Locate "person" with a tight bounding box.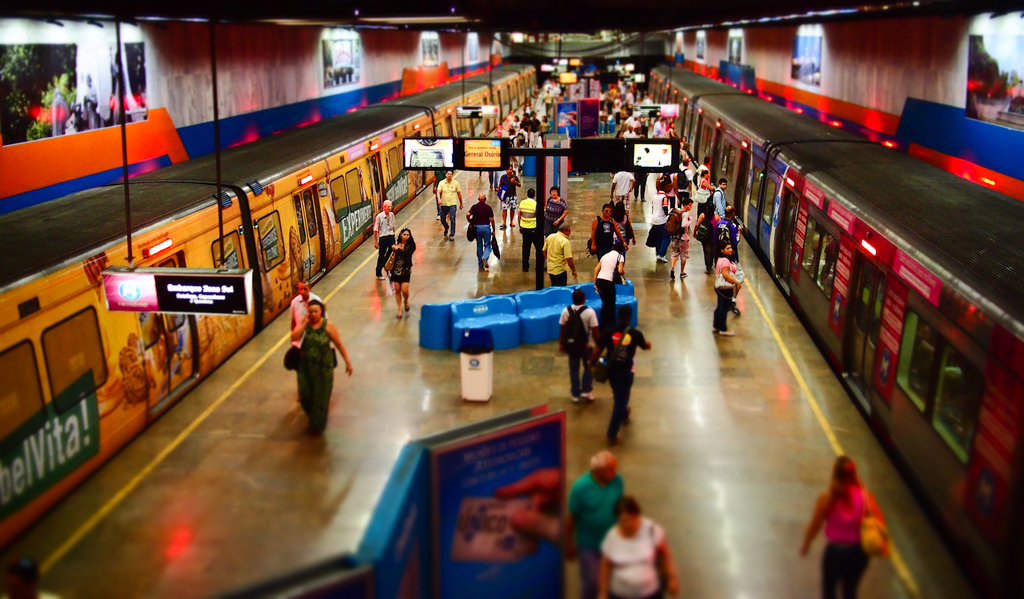
{"left": 633, "top": 161, "right": 646, "bottom": 201}.
